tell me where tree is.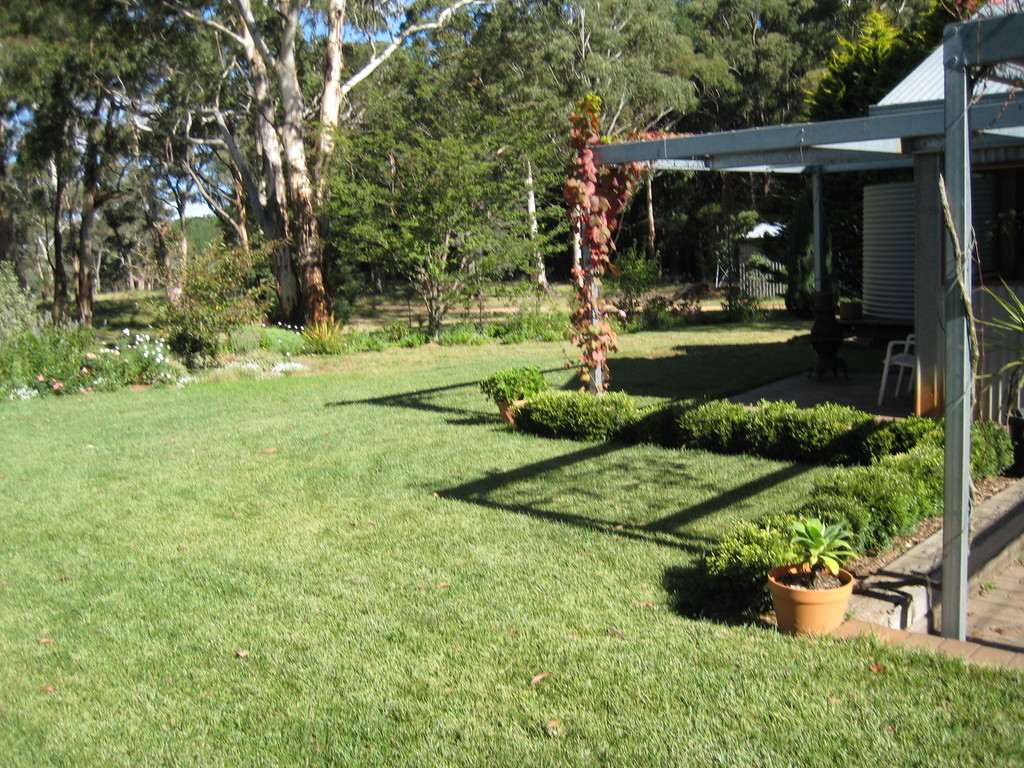
tree is at [715, 0, 830, 232].
